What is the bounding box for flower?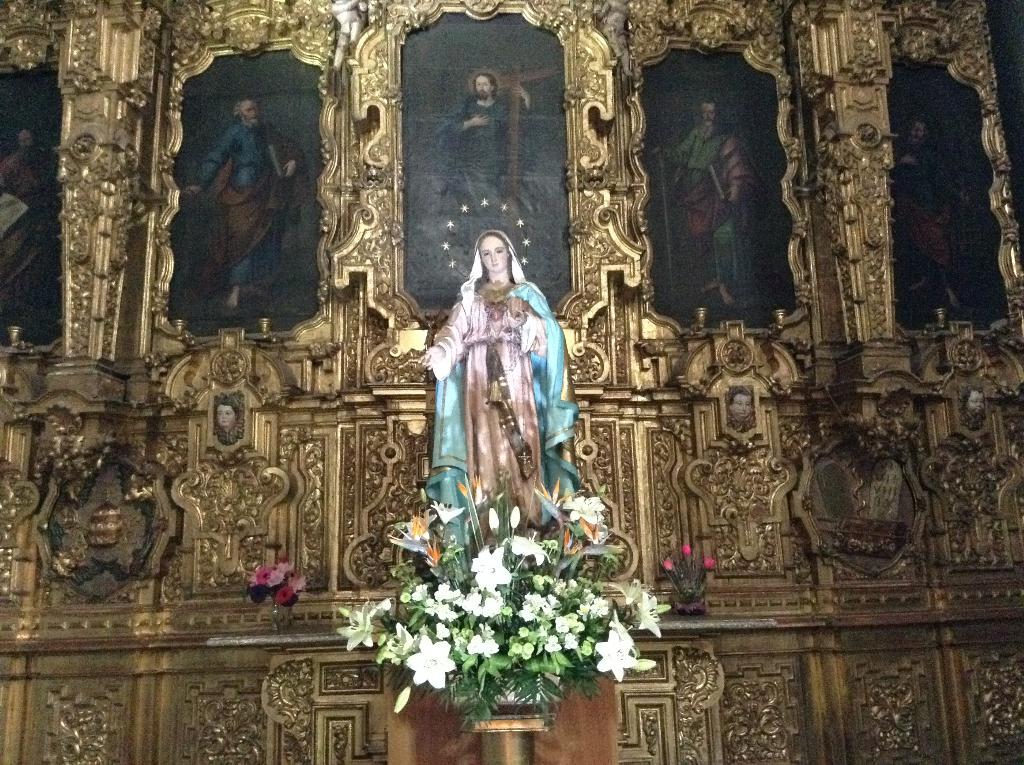
{"x1": 680, "y1": 542, "x2": 692, "y2": 556}.
